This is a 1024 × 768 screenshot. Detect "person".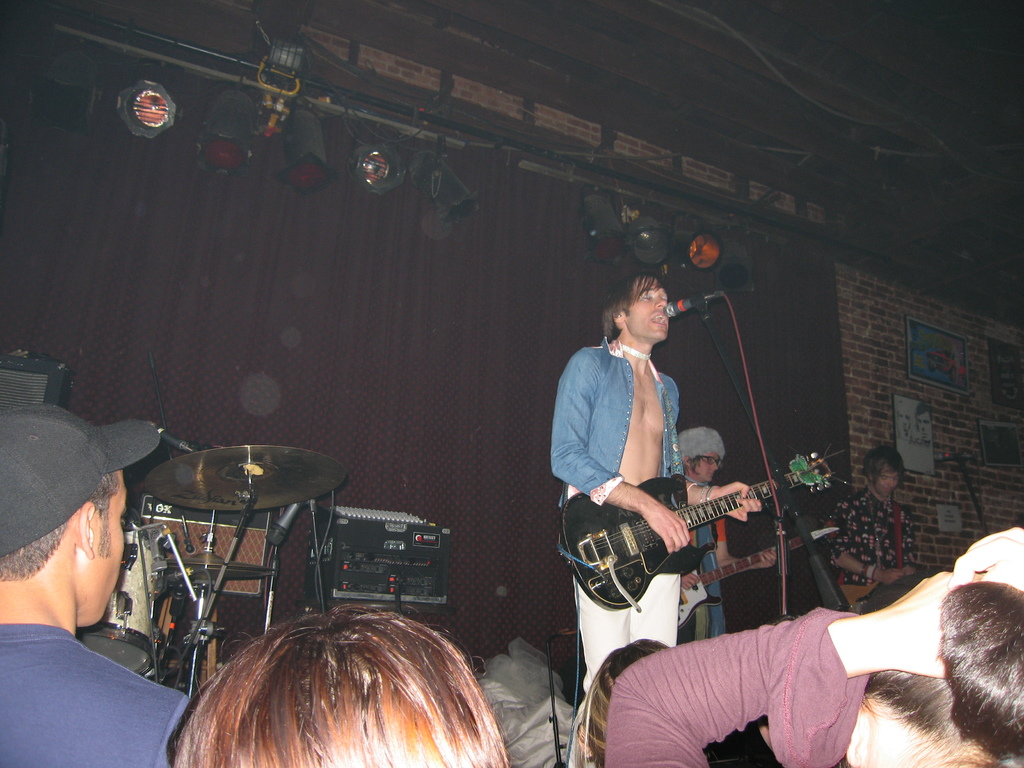
bbox(675, 430, 774, 643).
